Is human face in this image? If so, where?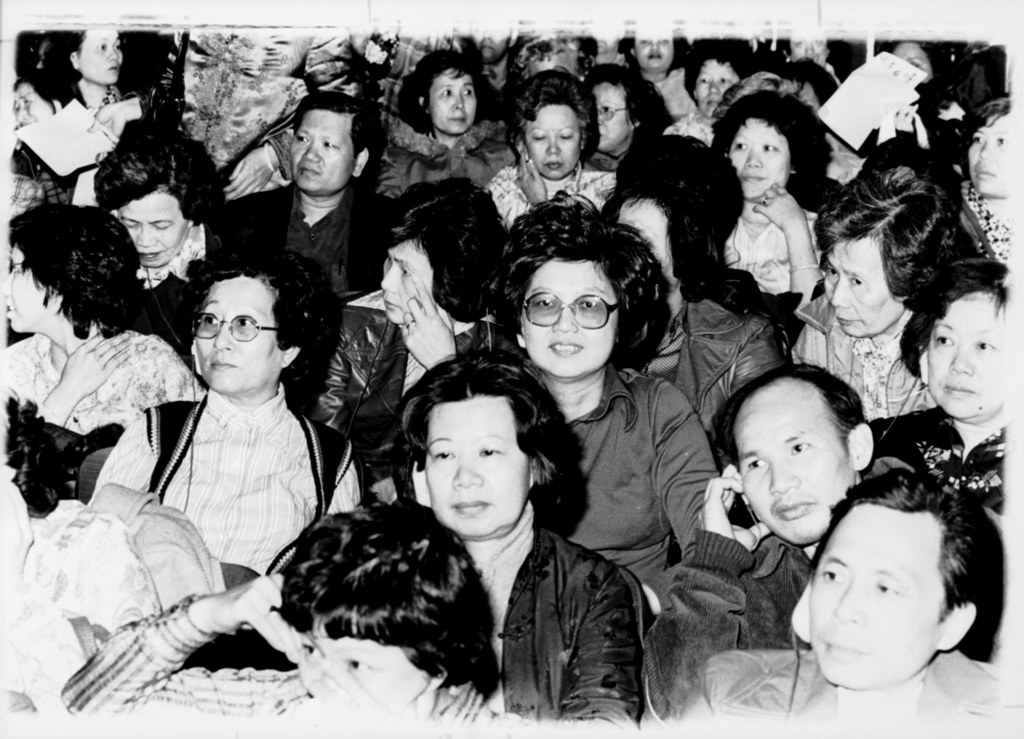
Yes, at (474,28,515,60).
